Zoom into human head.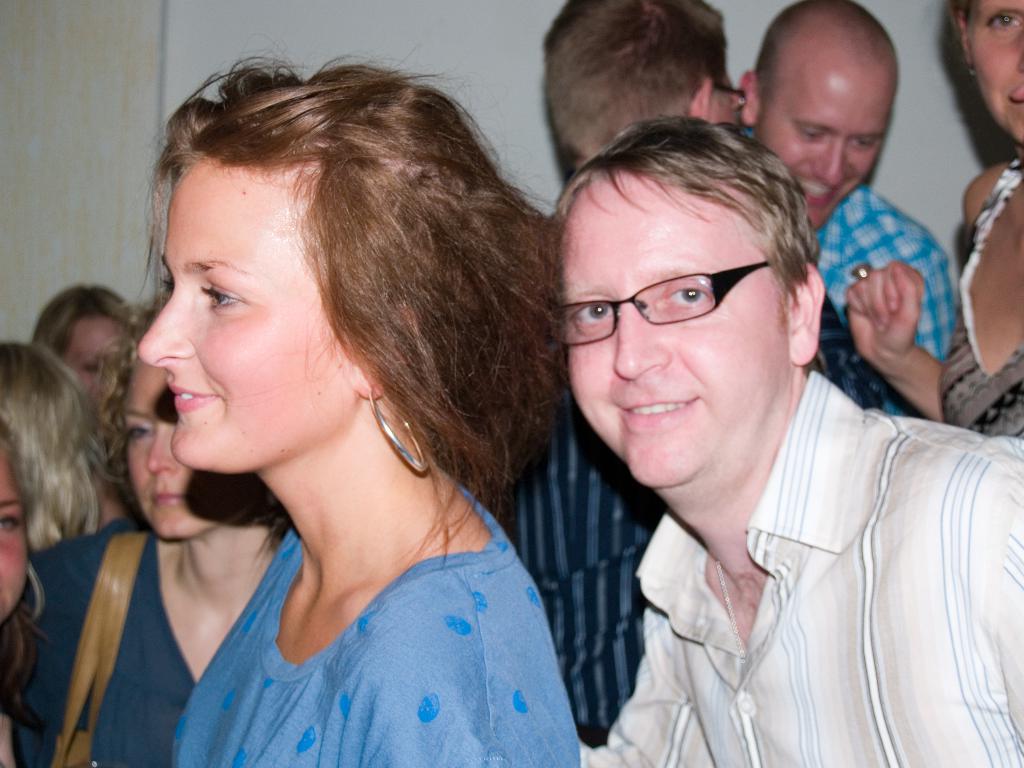
Zoom target: 102,306,238,540.
